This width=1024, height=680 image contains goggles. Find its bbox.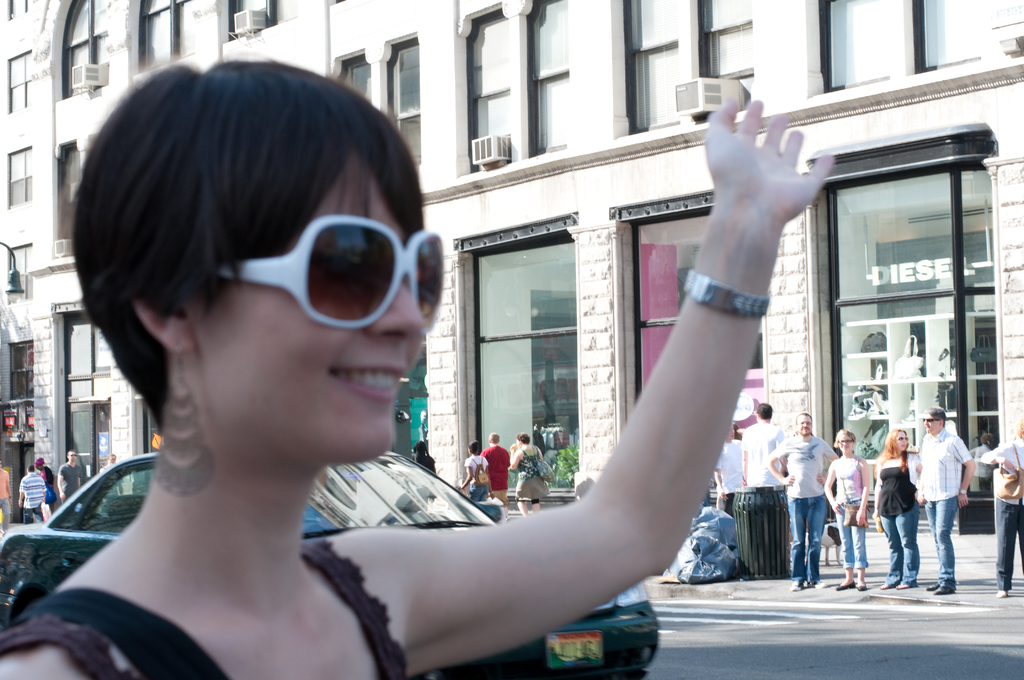
left=65, top=451, right=76, bottom=457.
